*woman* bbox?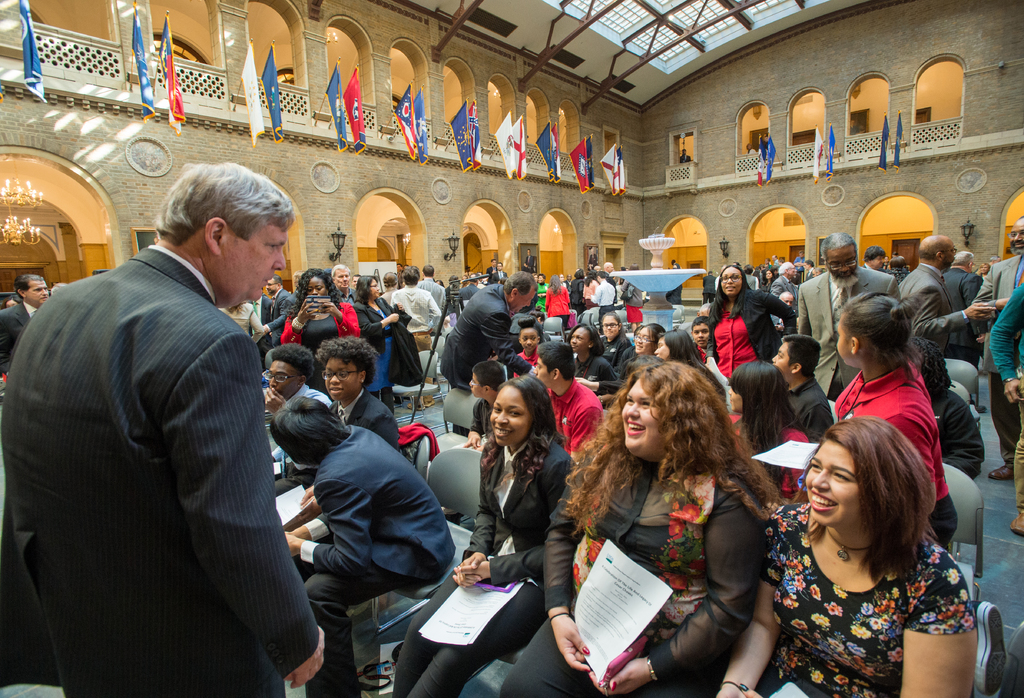
detection(542, 273, 573, 336)
